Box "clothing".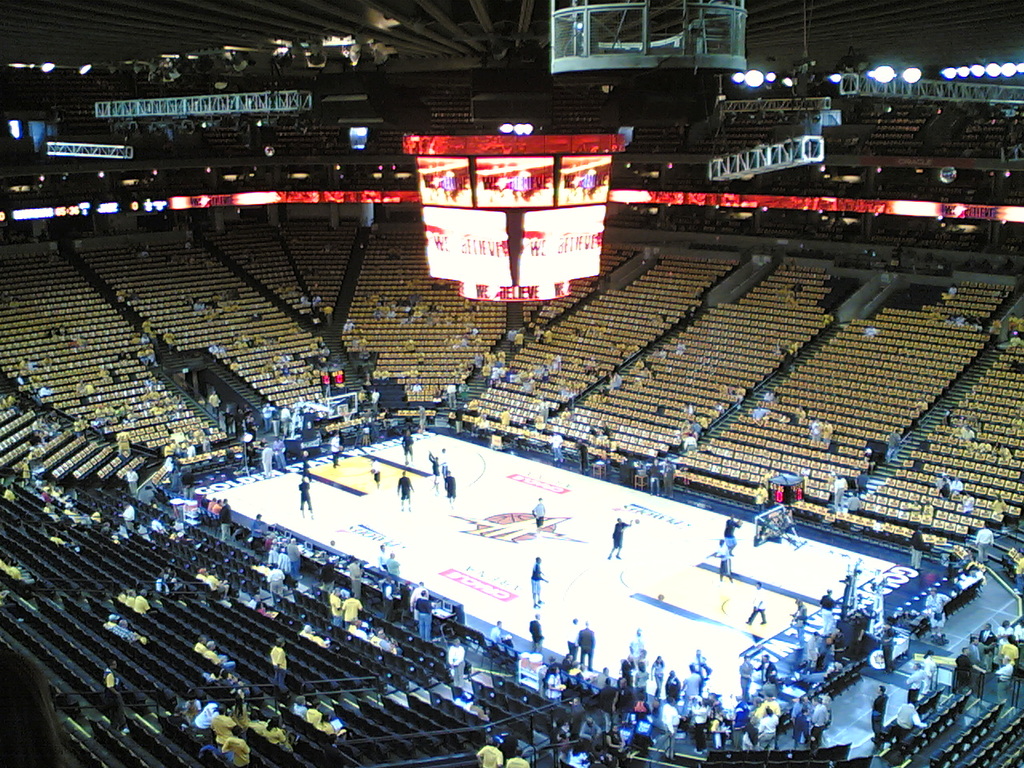
[103,622,121,633].
